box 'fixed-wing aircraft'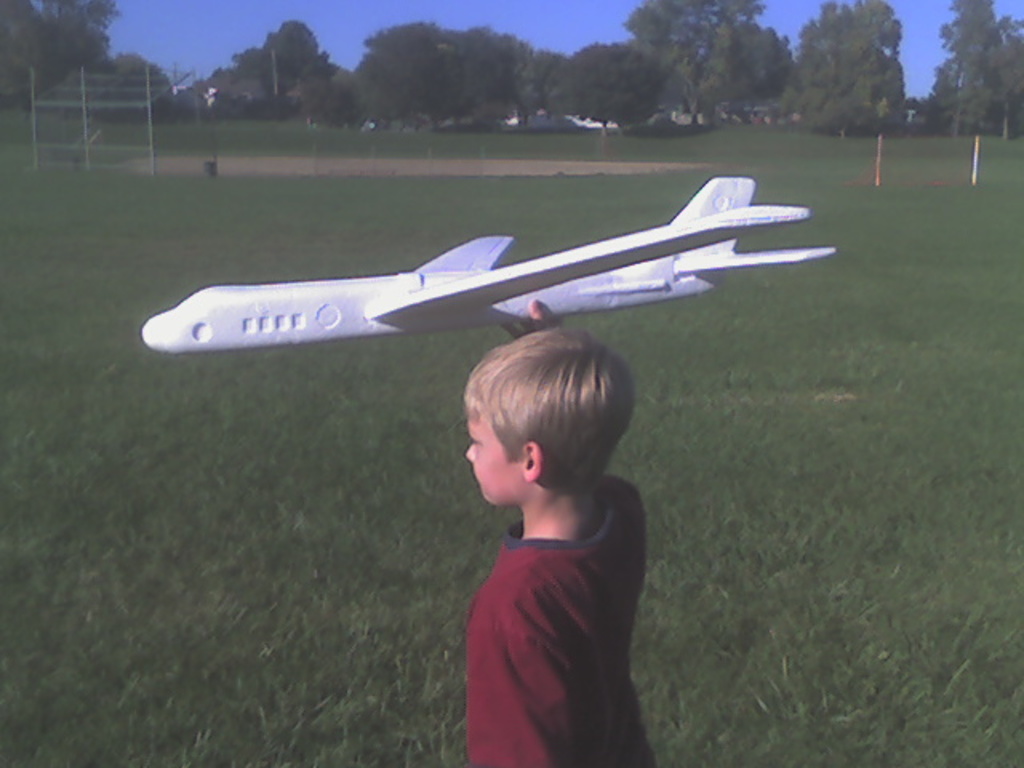
detection(138, 171, 837, 357)
